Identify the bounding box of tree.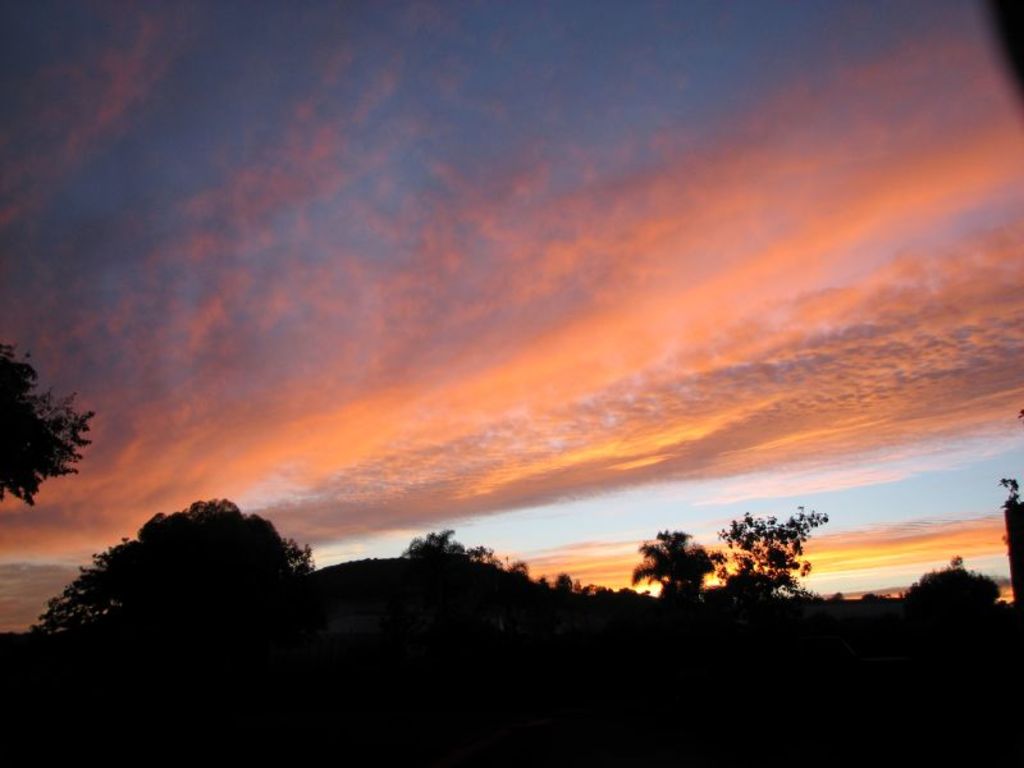
box=[0, 340, 92, 548].
